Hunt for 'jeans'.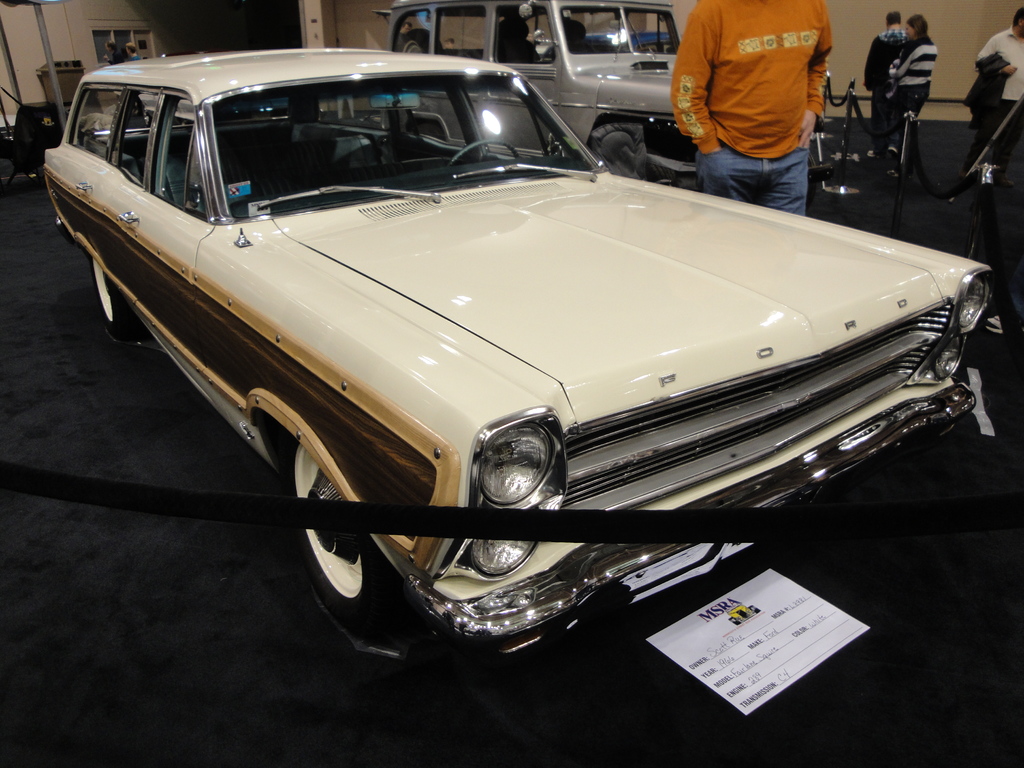
Hunted down at left=694, top=143, right=808, bottom=215.
